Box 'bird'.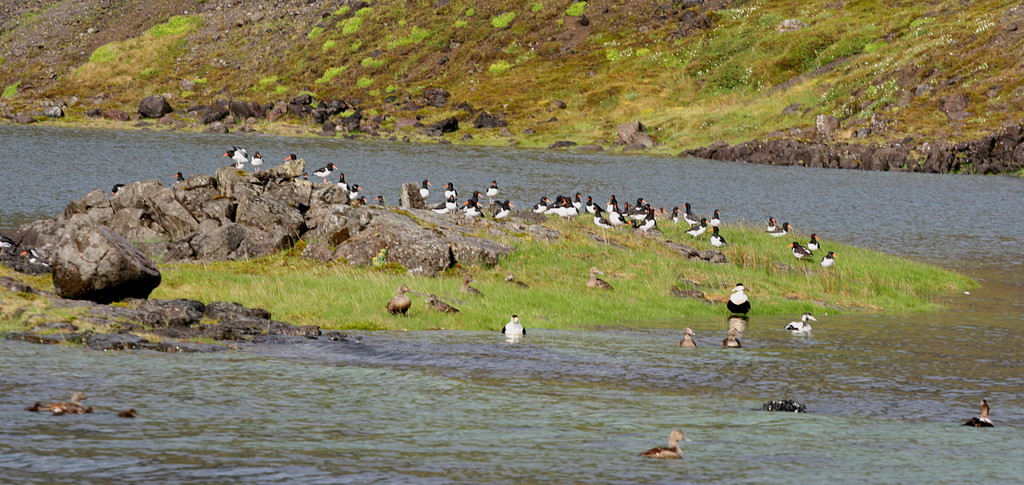
box=[460, 272, 486, 304].
